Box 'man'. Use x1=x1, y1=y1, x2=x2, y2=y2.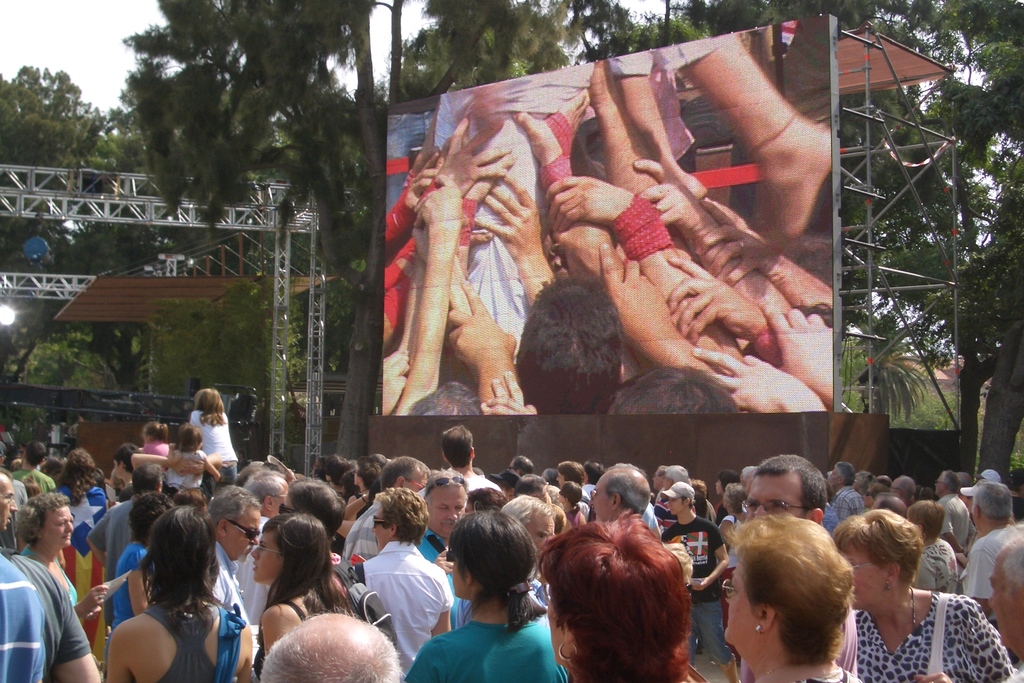
x1=736, y1=456, x2=856, y2=682.
